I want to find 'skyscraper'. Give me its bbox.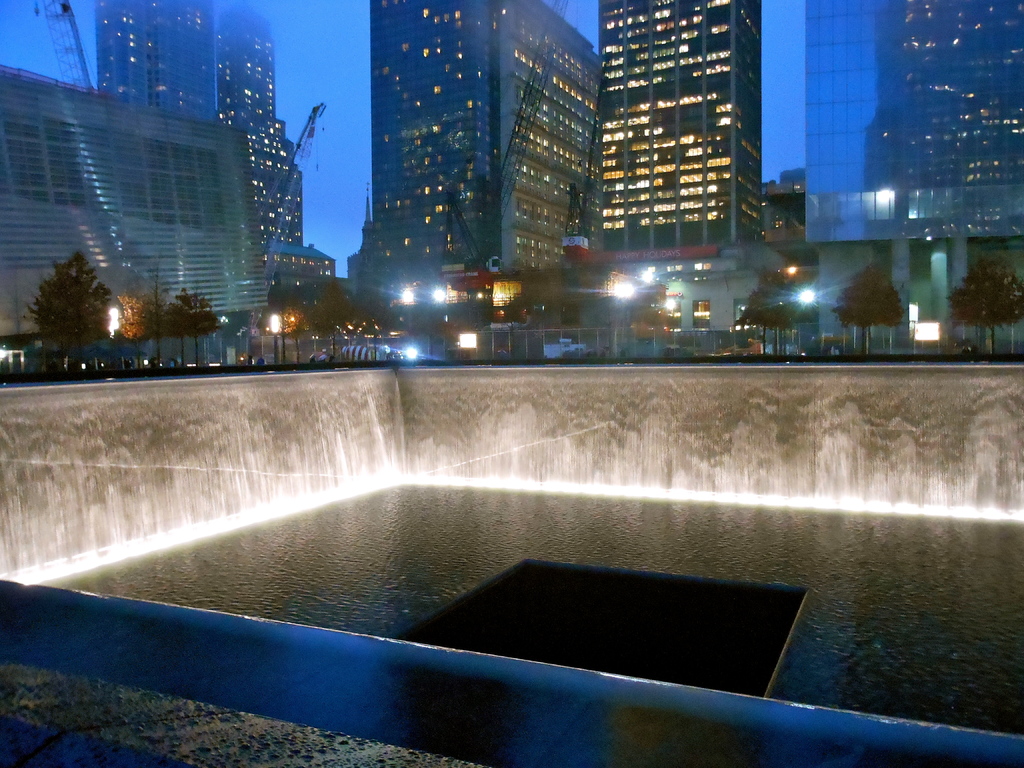
x1=602 y1=17 x2=776 y2=276.
